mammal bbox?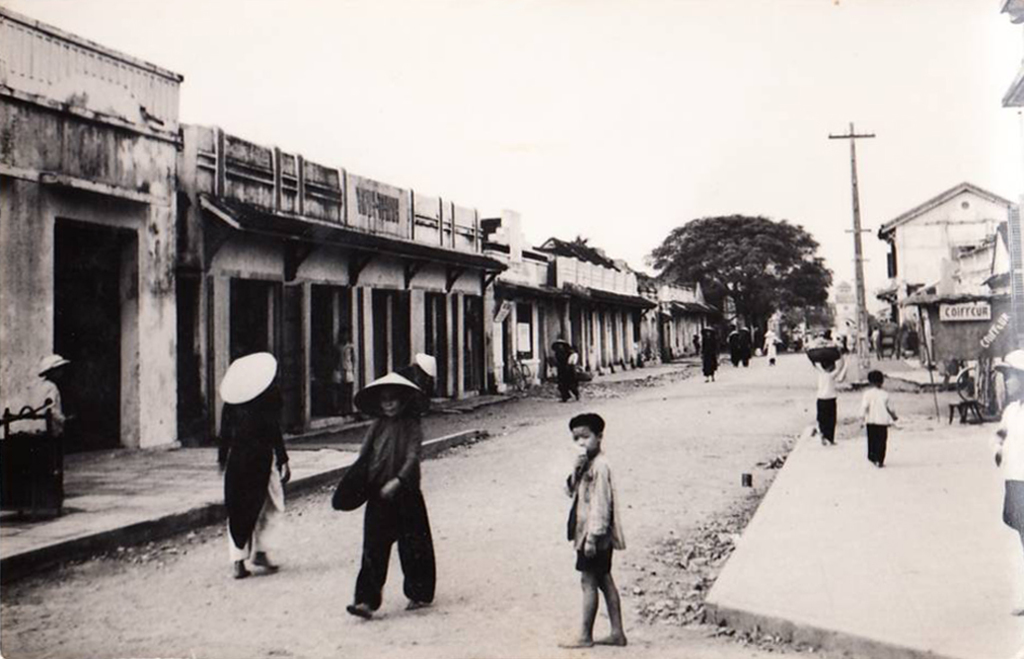
(x1=559, y1=410, x2=624, y2=649)
